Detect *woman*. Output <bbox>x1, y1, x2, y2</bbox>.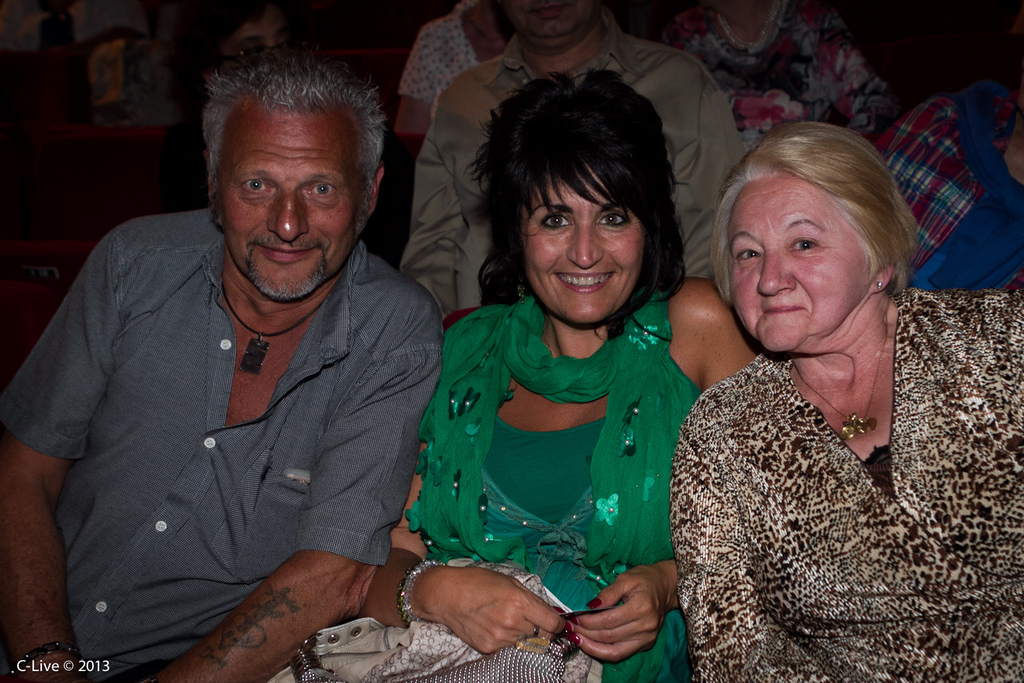
<bbox>360, 70, 744, 682</bbox>.
